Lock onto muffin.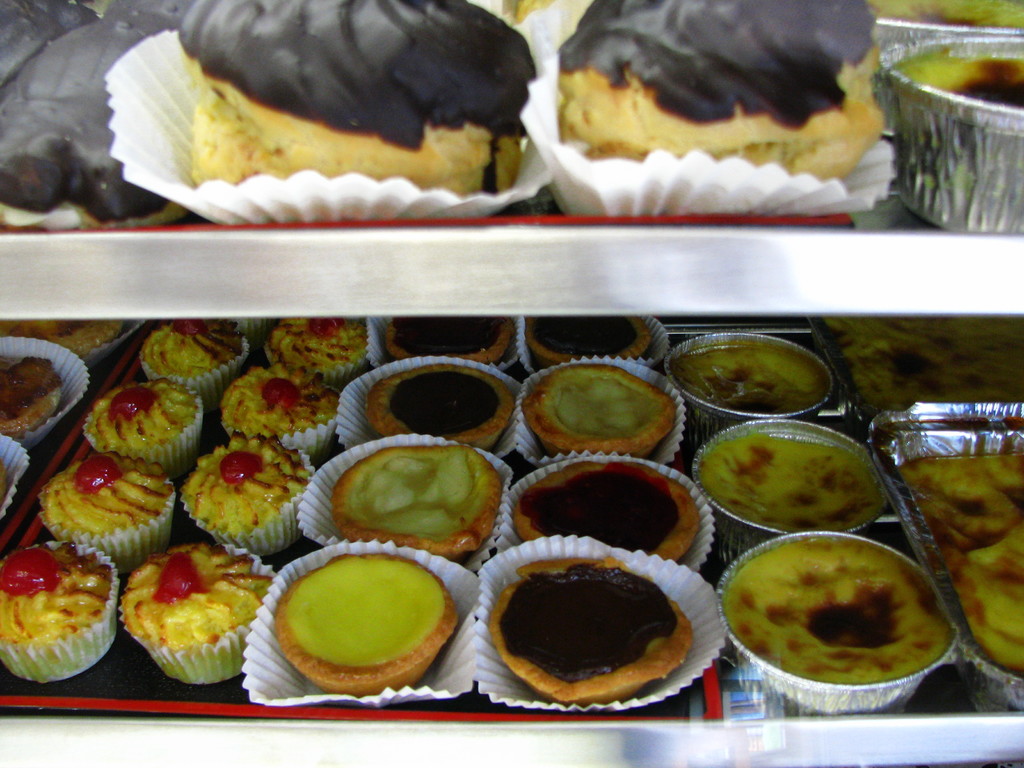
Locked: rect(0, 429, 29, 525).
